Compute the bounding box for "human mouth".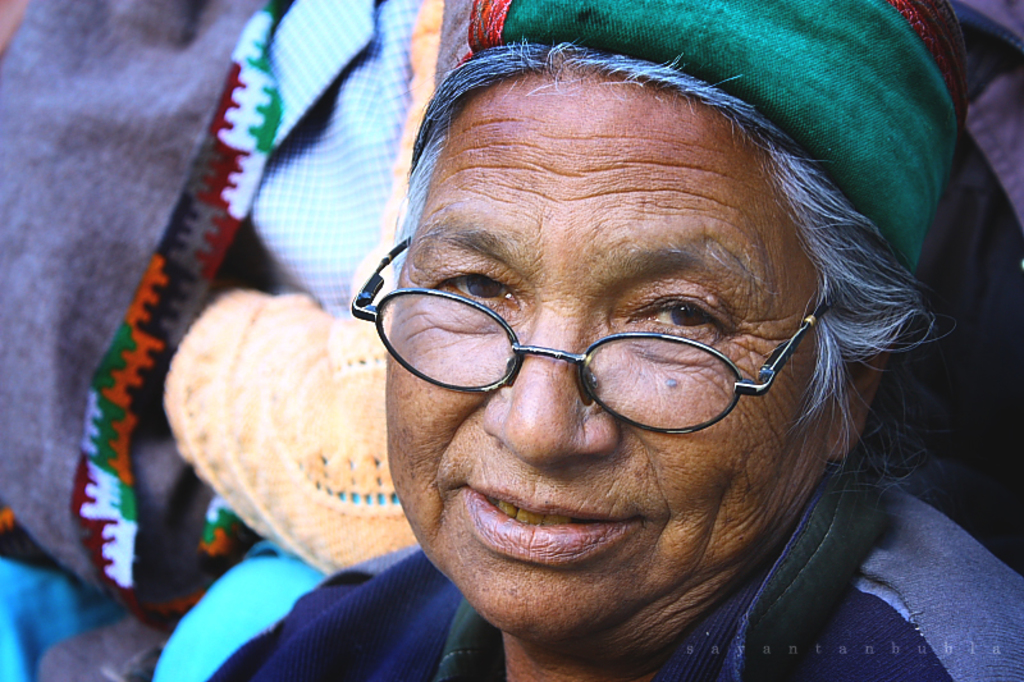
box(461, 482, 643, 566).
